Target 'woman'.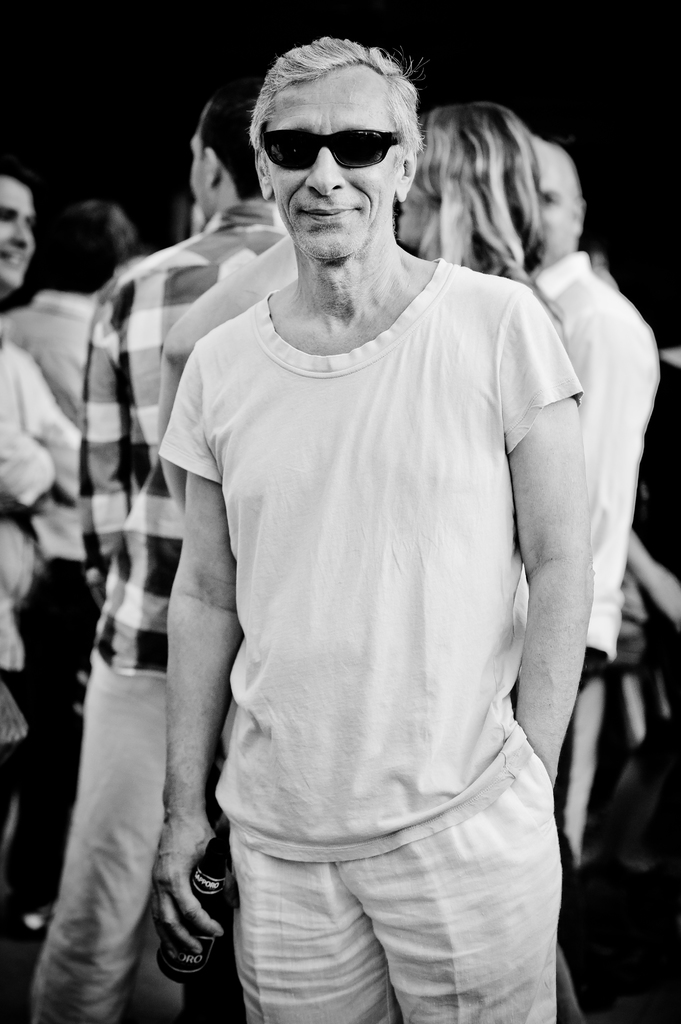
Target region: BBox(396, 108, 558, 311).
